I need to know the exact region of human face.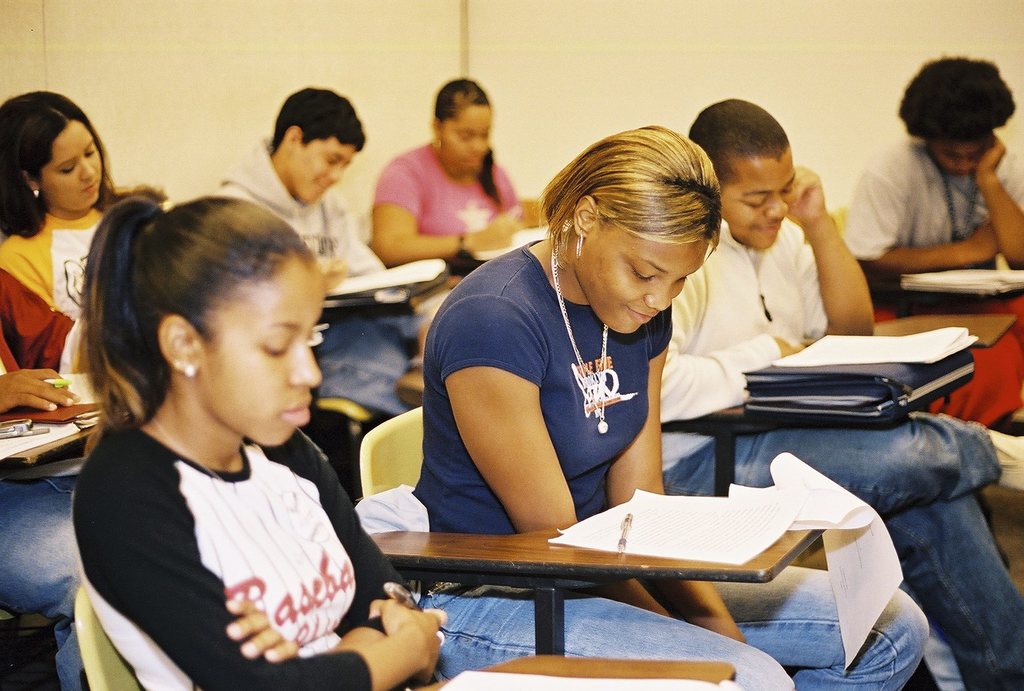
Region: 288/149/354/208.
